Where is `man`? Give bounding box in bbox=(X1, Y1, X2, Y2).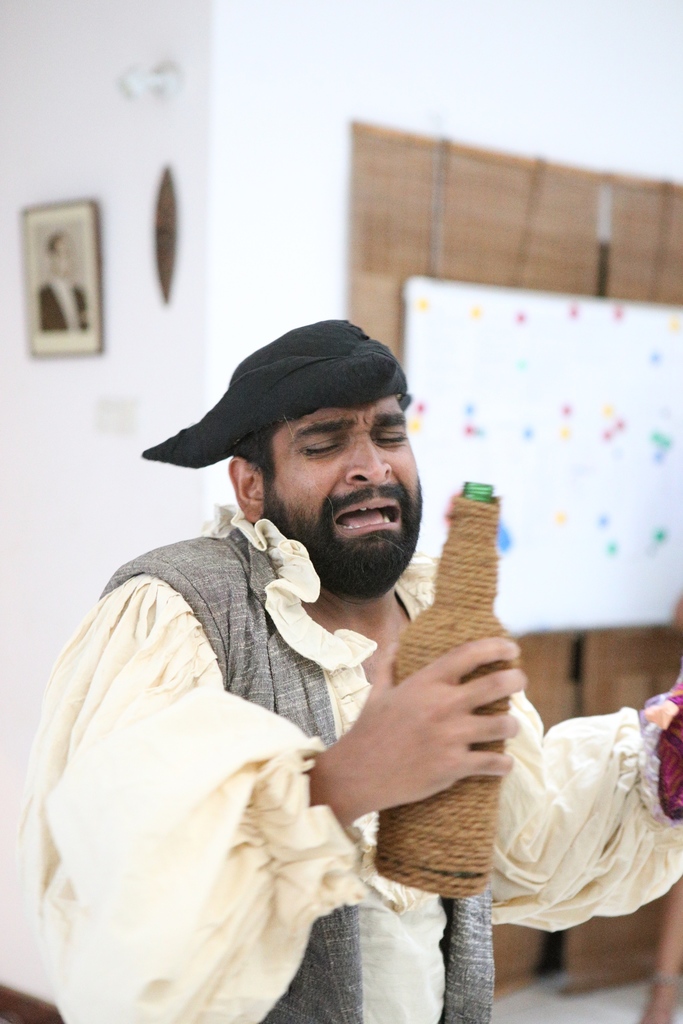
bbox=(65, 316, 574, 1018).
